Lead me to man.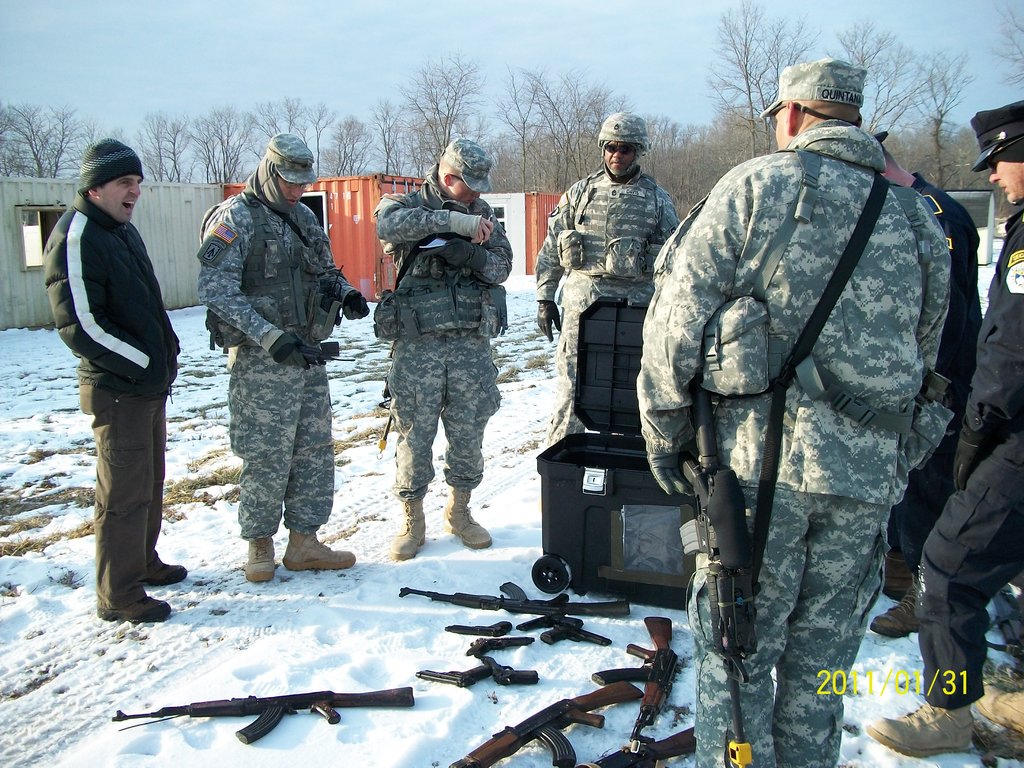
Lead to (533, 110, 680, 450).
